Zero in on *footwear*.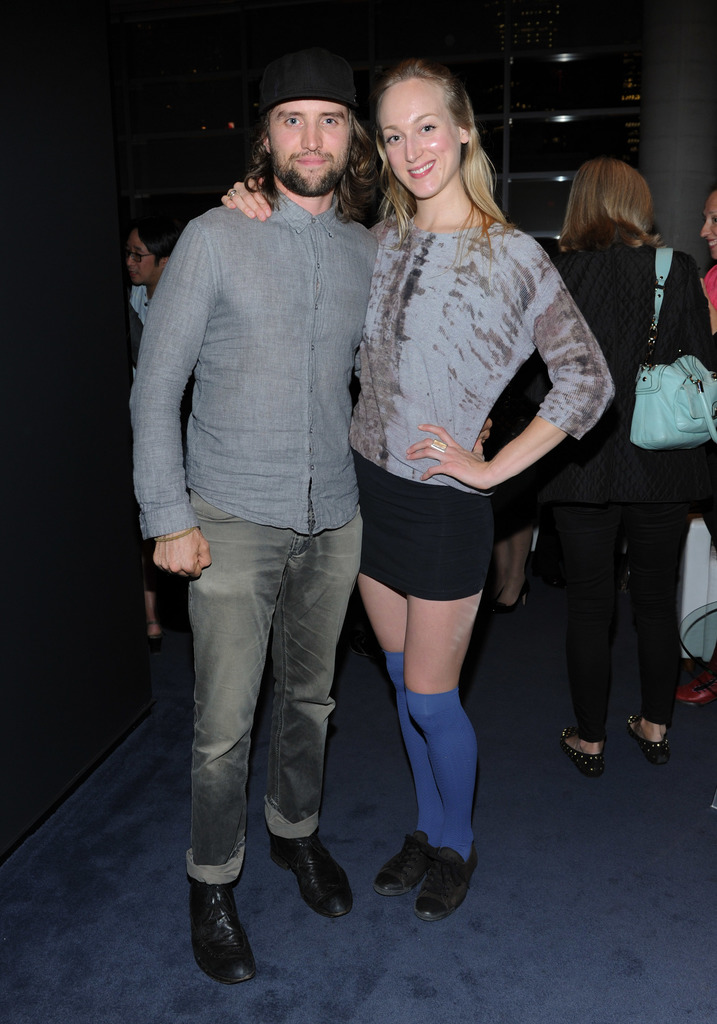
Zeroed in: bbox=[175, 890, 248, 988].
